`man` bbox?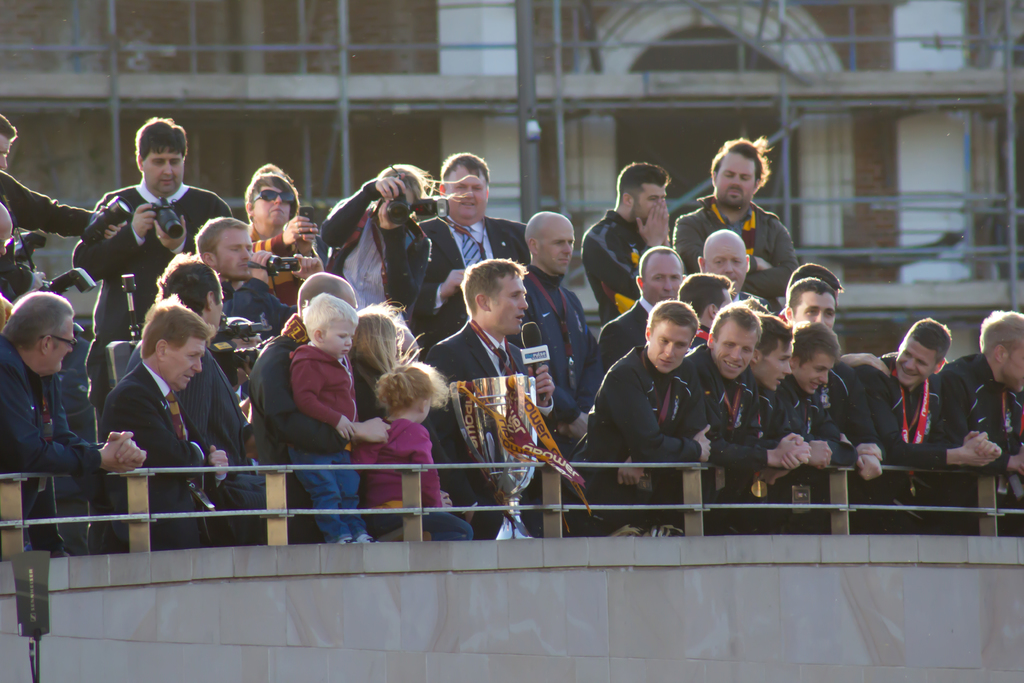
<box>695,228,778,312</box>
